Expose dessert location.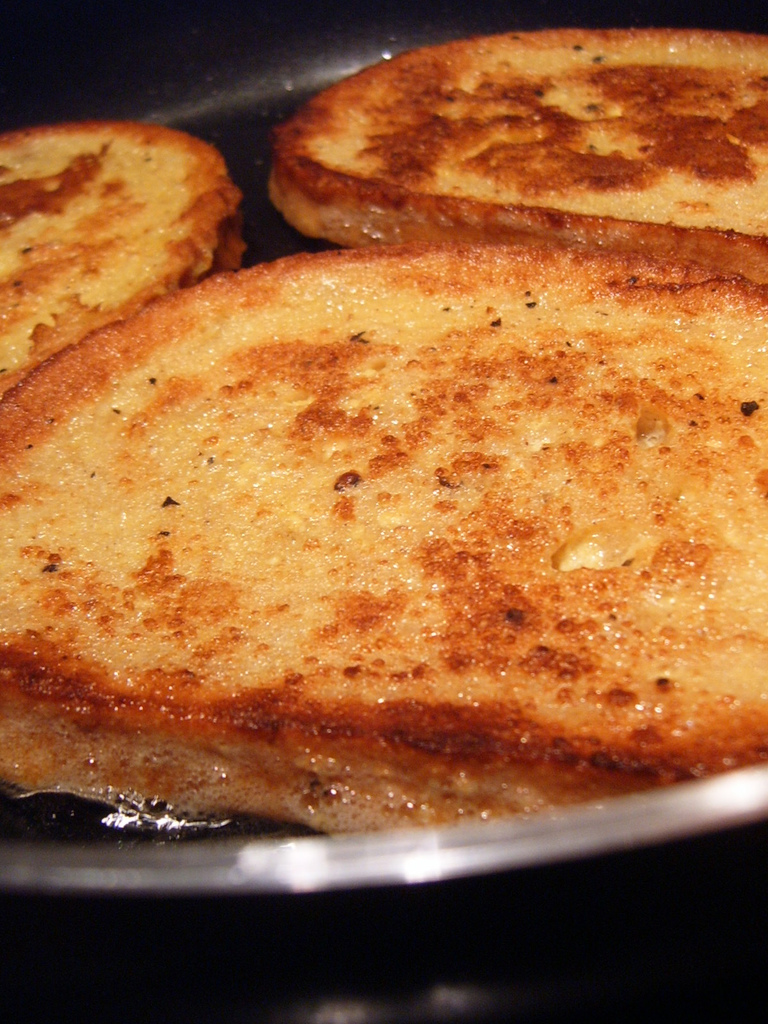
Exposed at bbox=(236, 31, 767, 269).
